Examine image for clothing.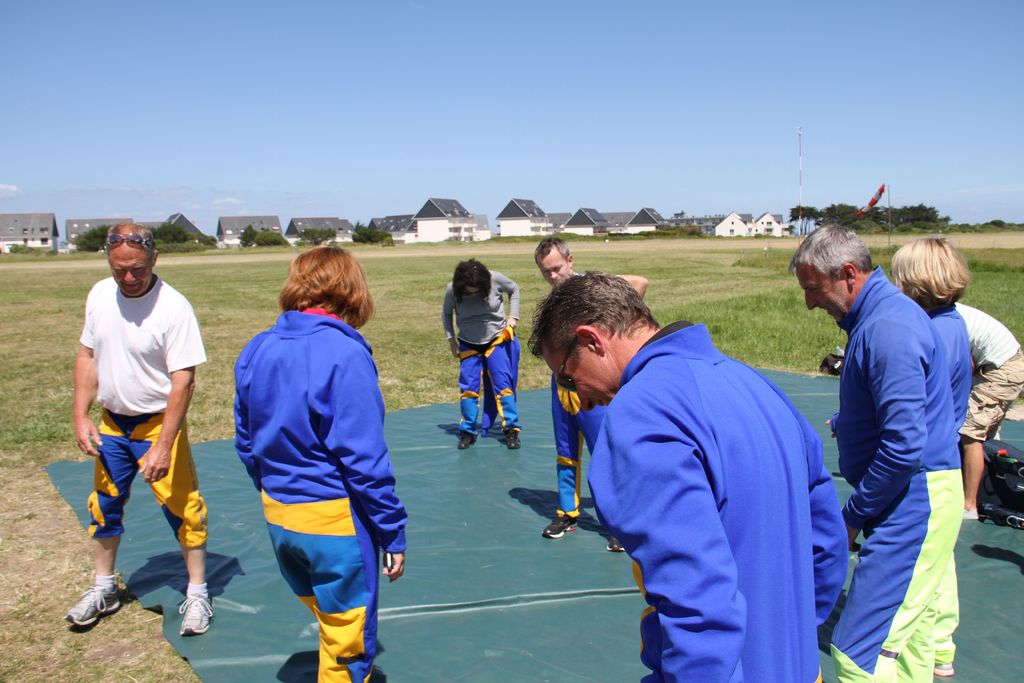
Examination result: x1=929, y1=303, x2=986, y2=446.
